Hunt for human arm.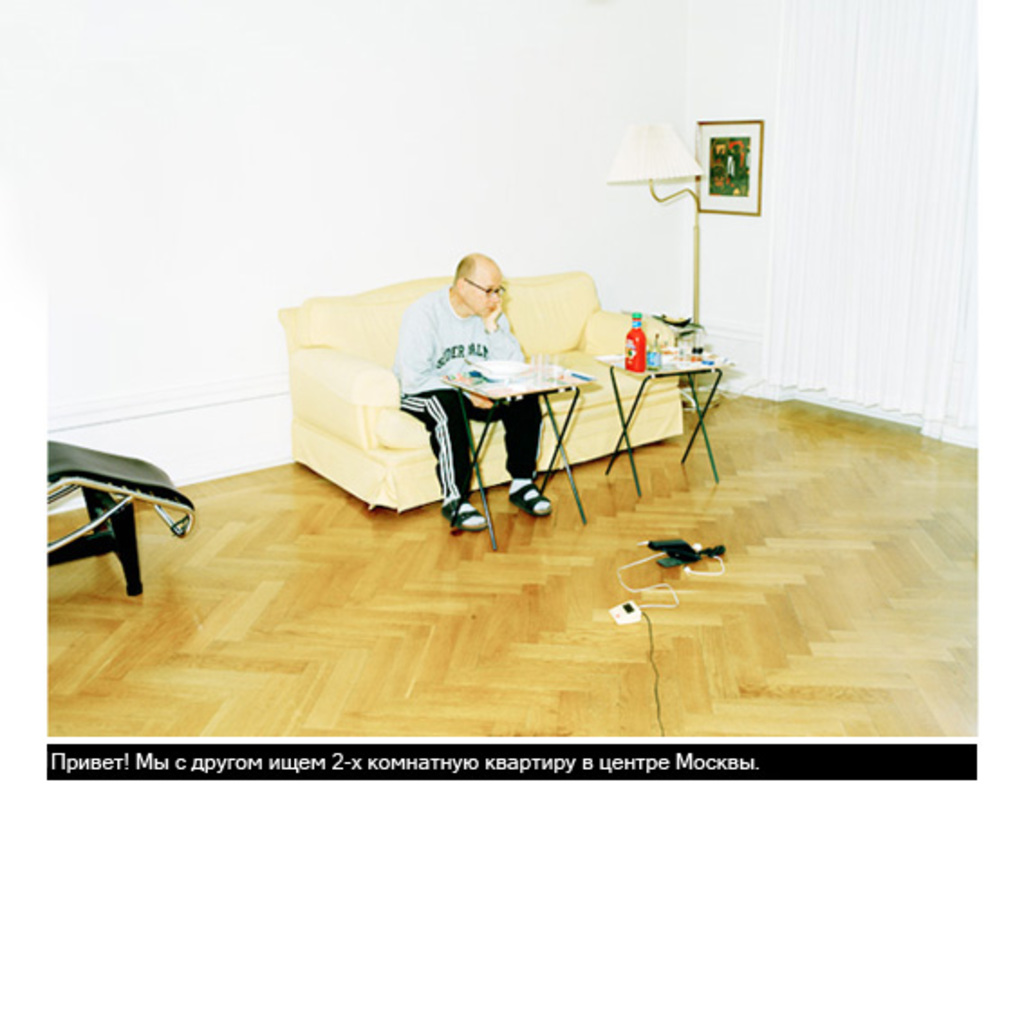
Hunted down at bbox(385, 303, 464, 390).
